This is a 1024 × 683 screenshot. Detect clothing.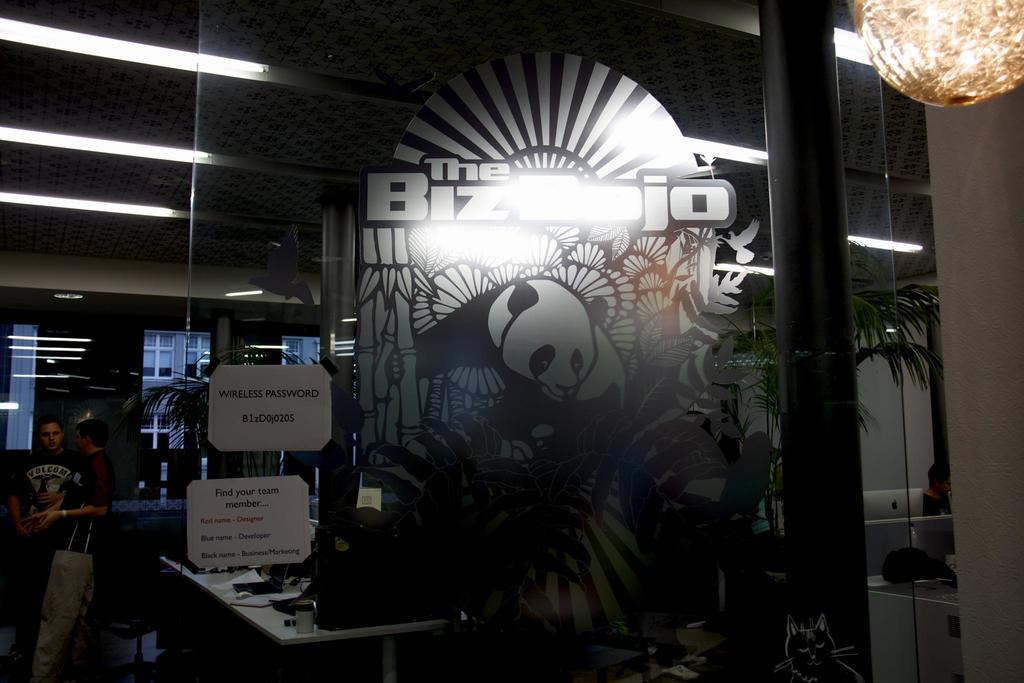
(38,454,118,682).
